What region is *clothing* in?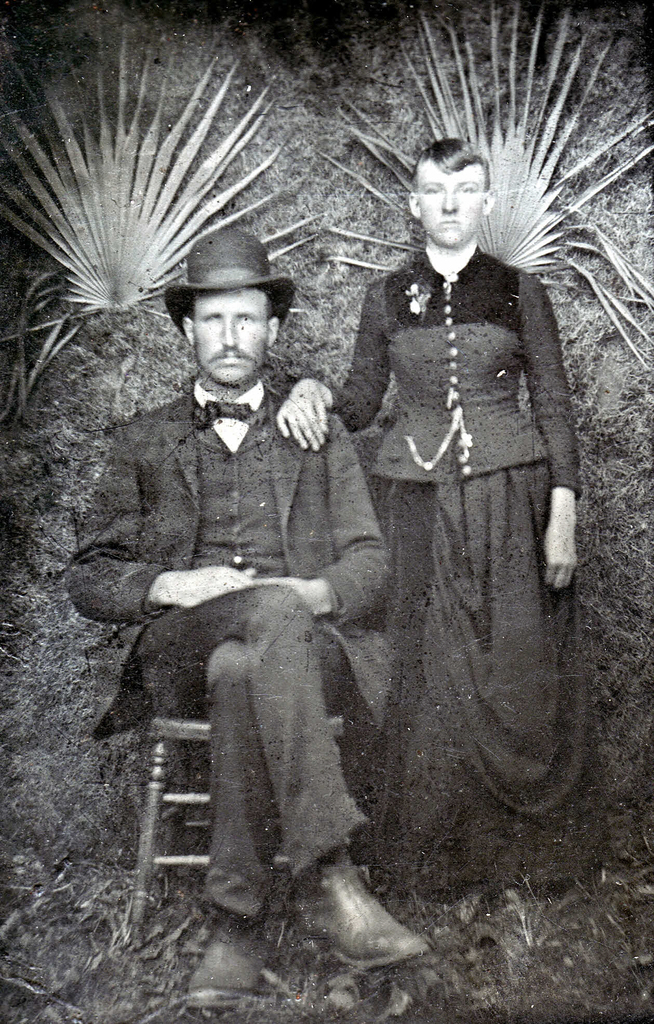
[x1=322, y1=181, x2=593, y2=820].
